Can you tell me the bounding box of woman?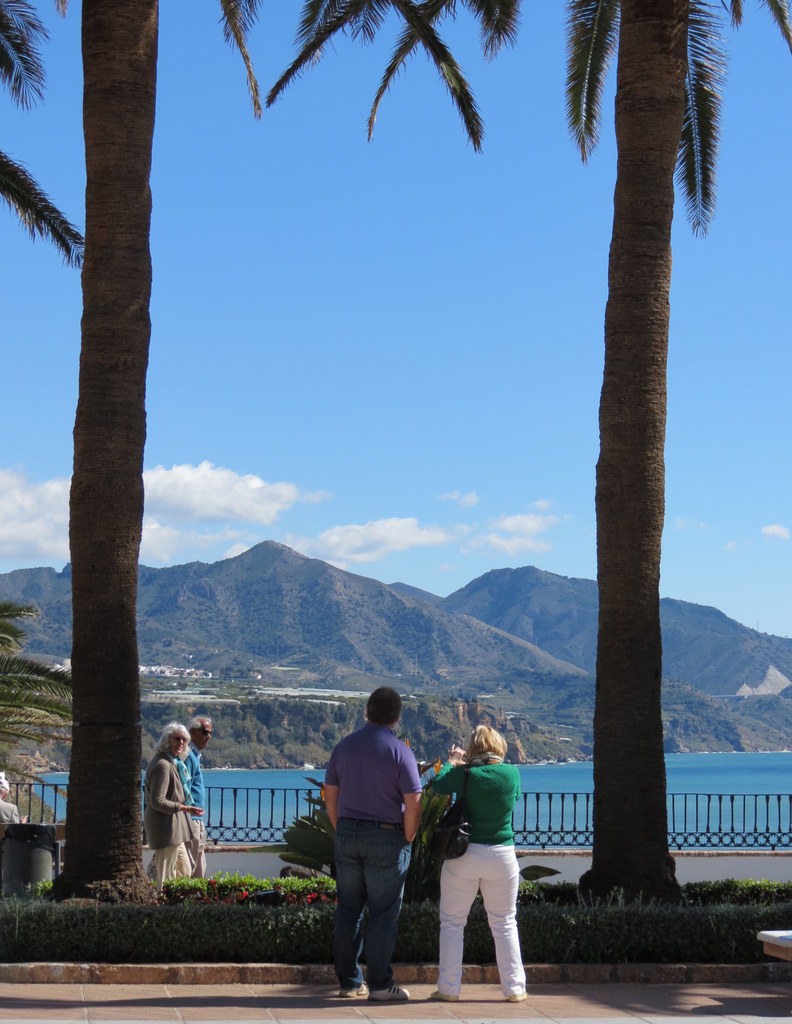
left=141, top=721, right=206, bottom=888.
